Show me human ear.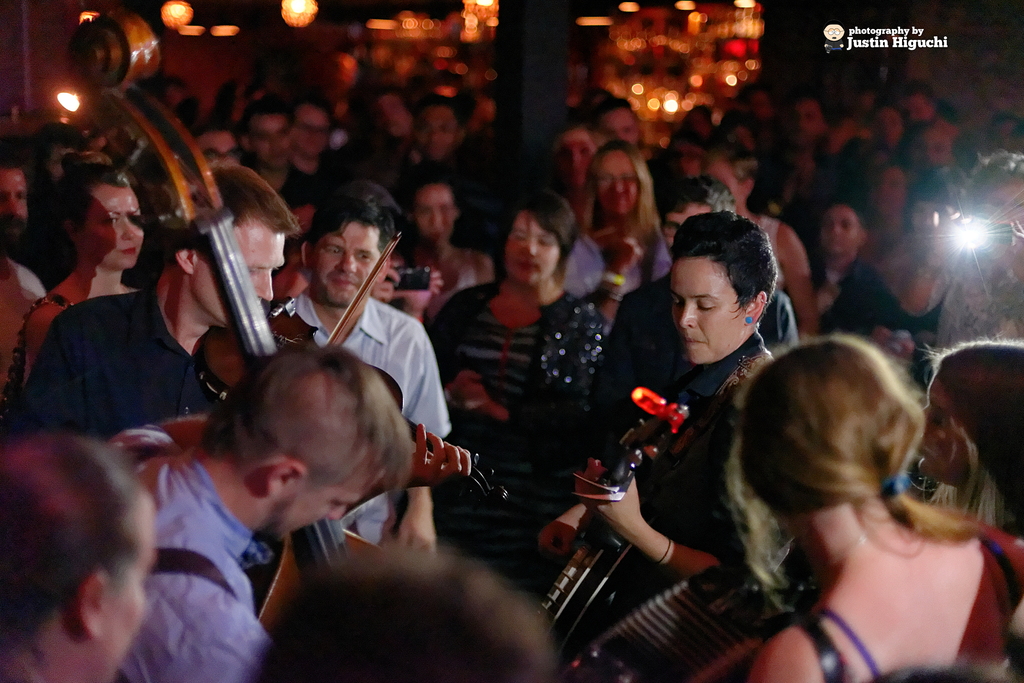
human ear is here: bbox(270, 461, 303, 491).
